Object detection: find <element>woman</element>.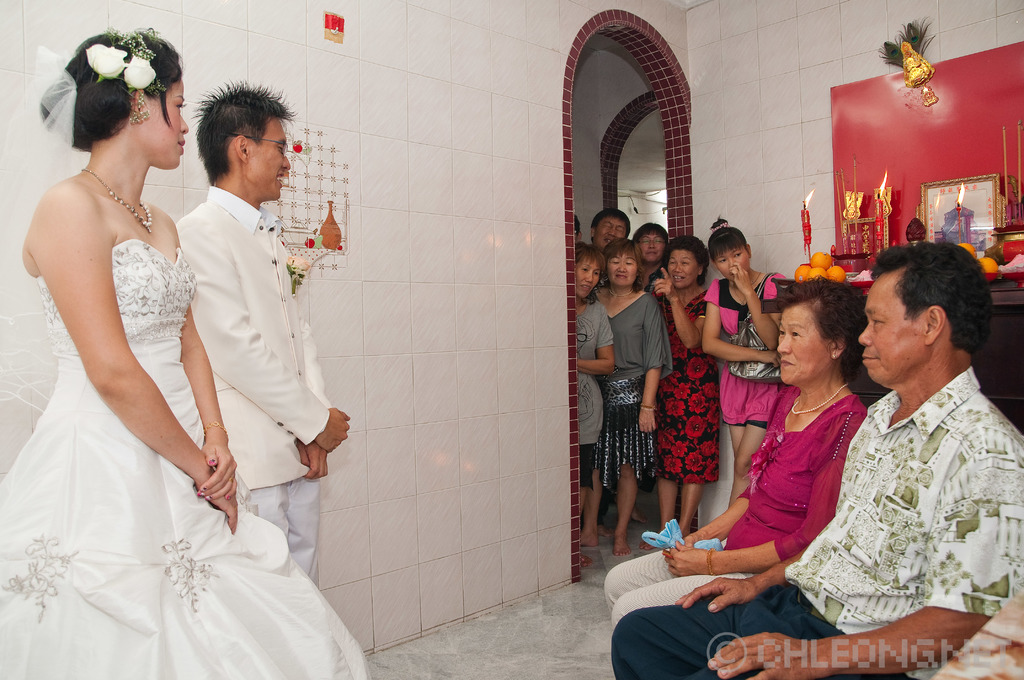
710:211:775:504.
